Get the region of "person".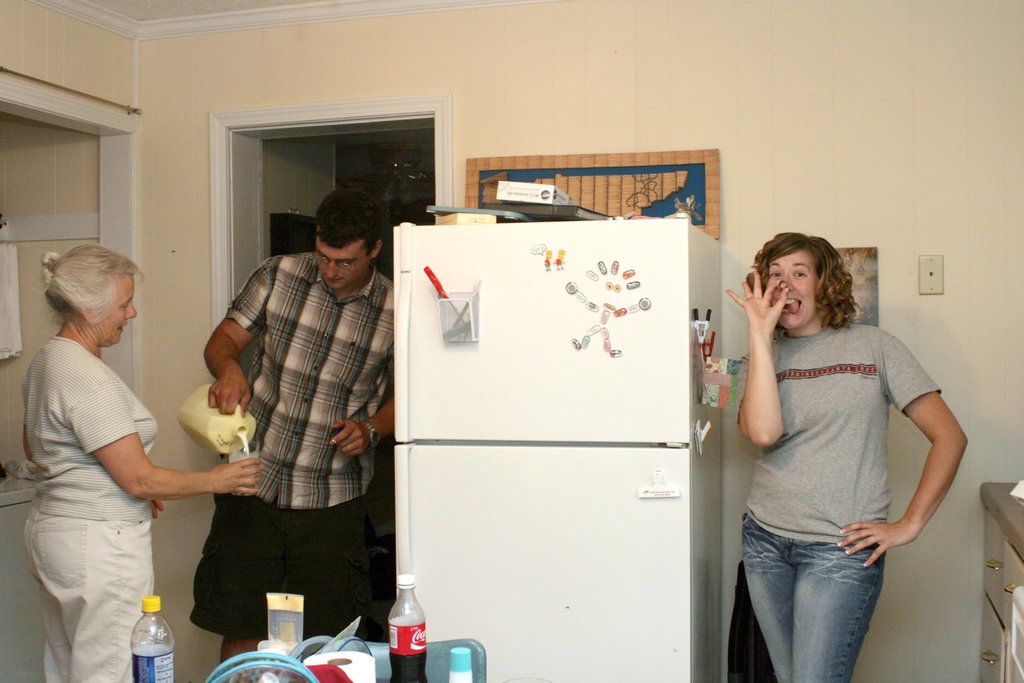
717, 213, 945, 677.
